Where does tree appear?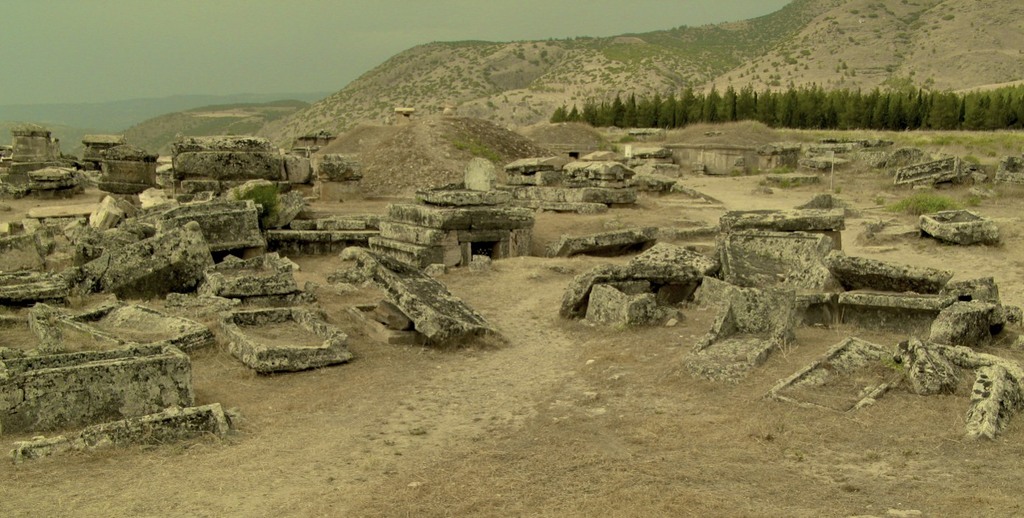
Appears at 882/92/916/129.
